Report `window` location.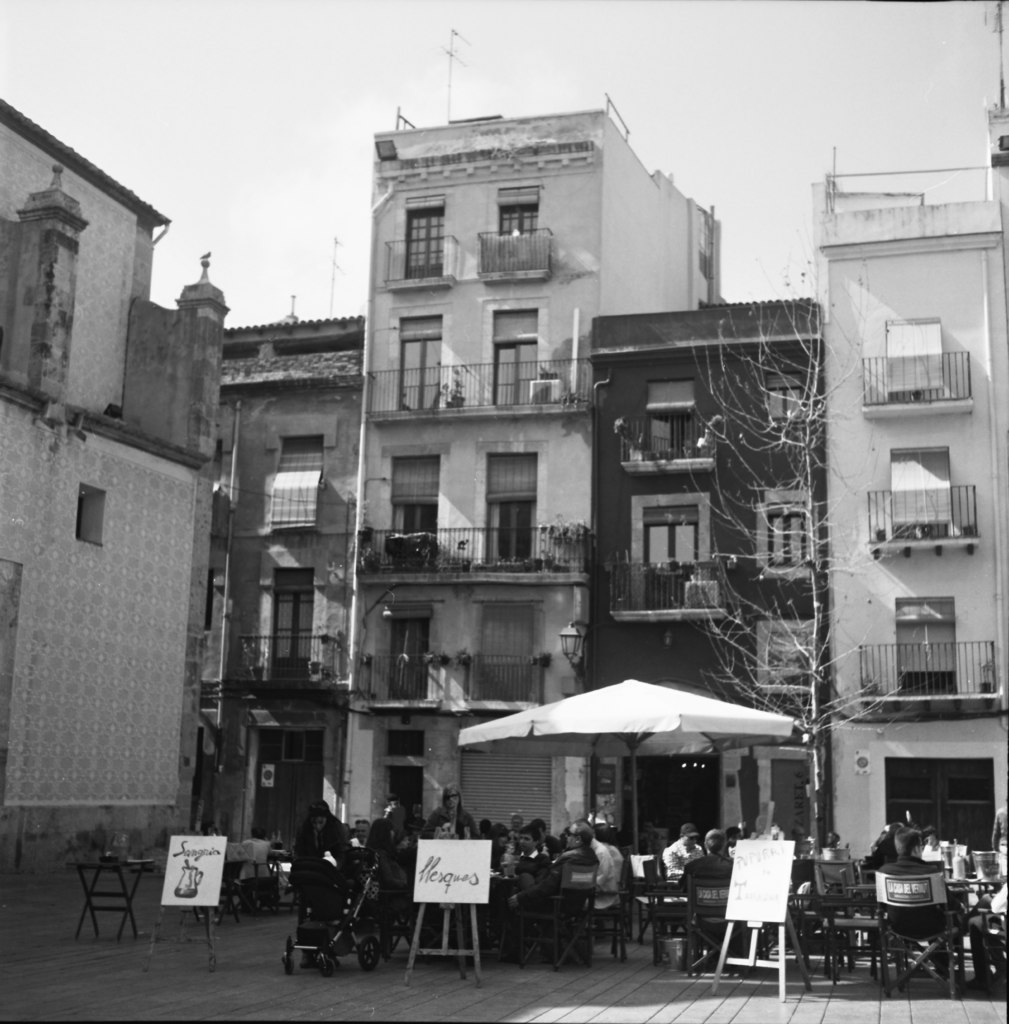
Report: pyautogui.locateOnScreen(399, 340, 437, 409).
